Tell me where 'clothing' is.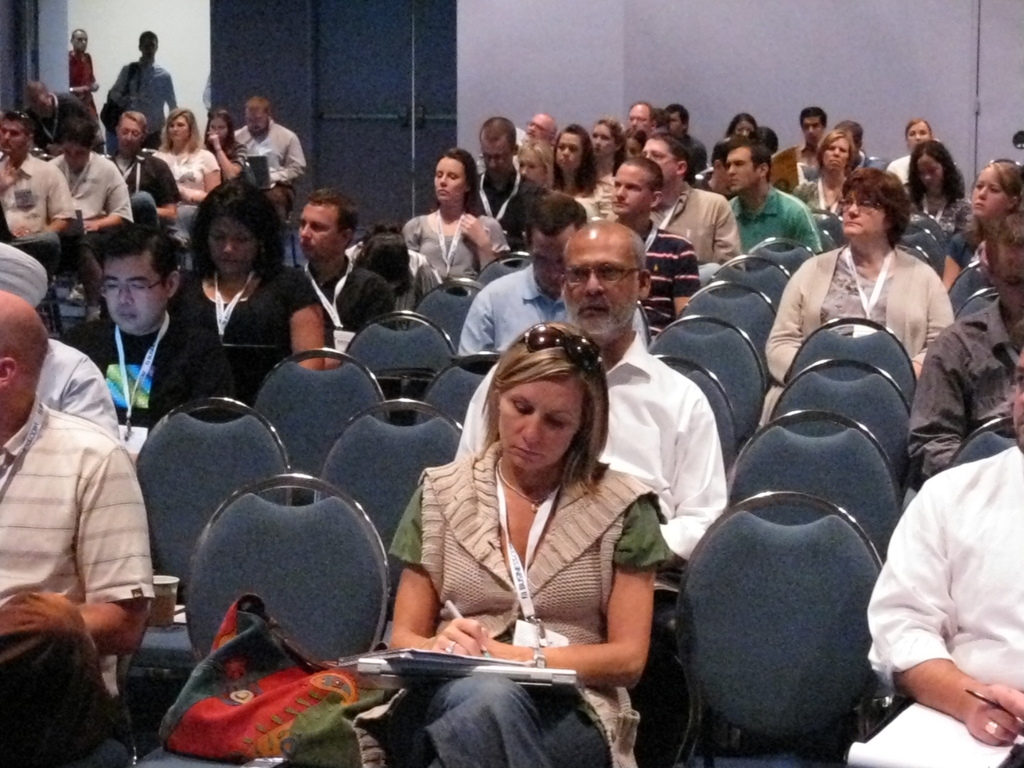
'clothing' is at bbox=(45, 145, 133, 224).
